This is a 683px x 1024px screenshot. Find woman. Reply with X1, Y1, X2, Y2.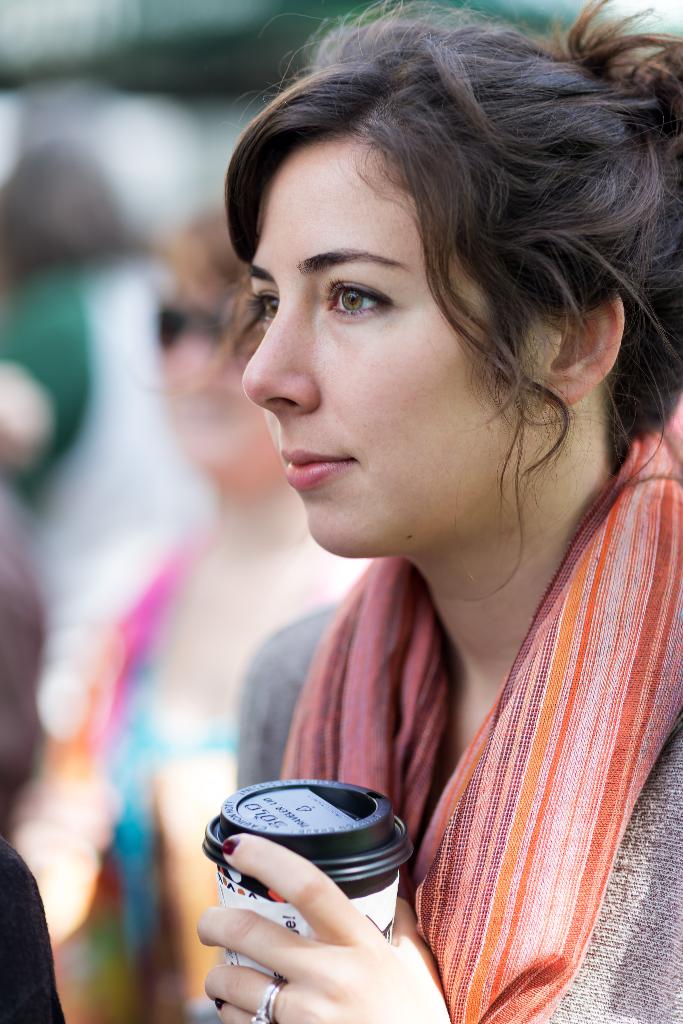
121, 28, 682, 963.
